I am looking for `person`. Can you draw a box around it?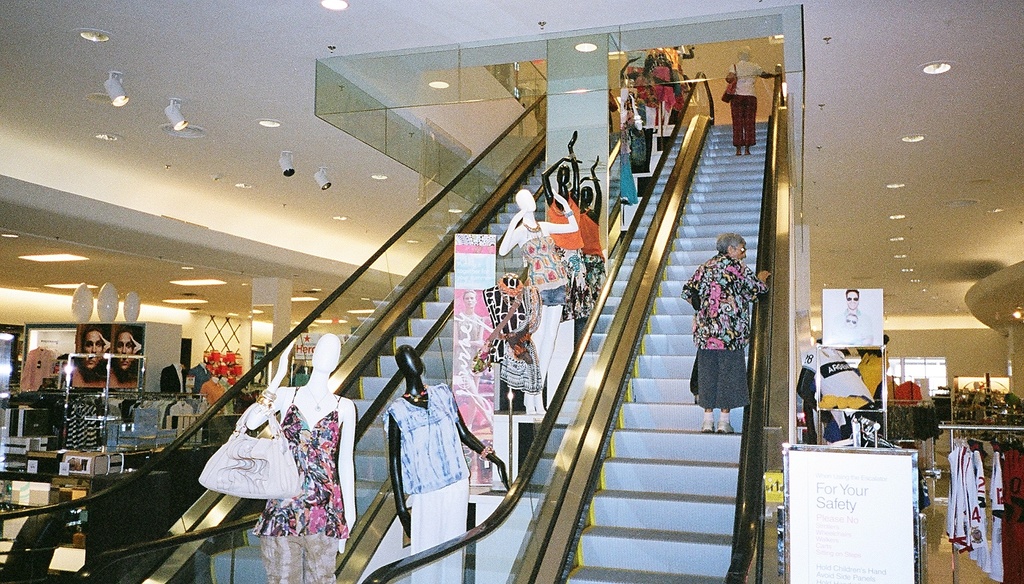
Sure, the bounding box is <region>541, 128, 588, 330</region>.
